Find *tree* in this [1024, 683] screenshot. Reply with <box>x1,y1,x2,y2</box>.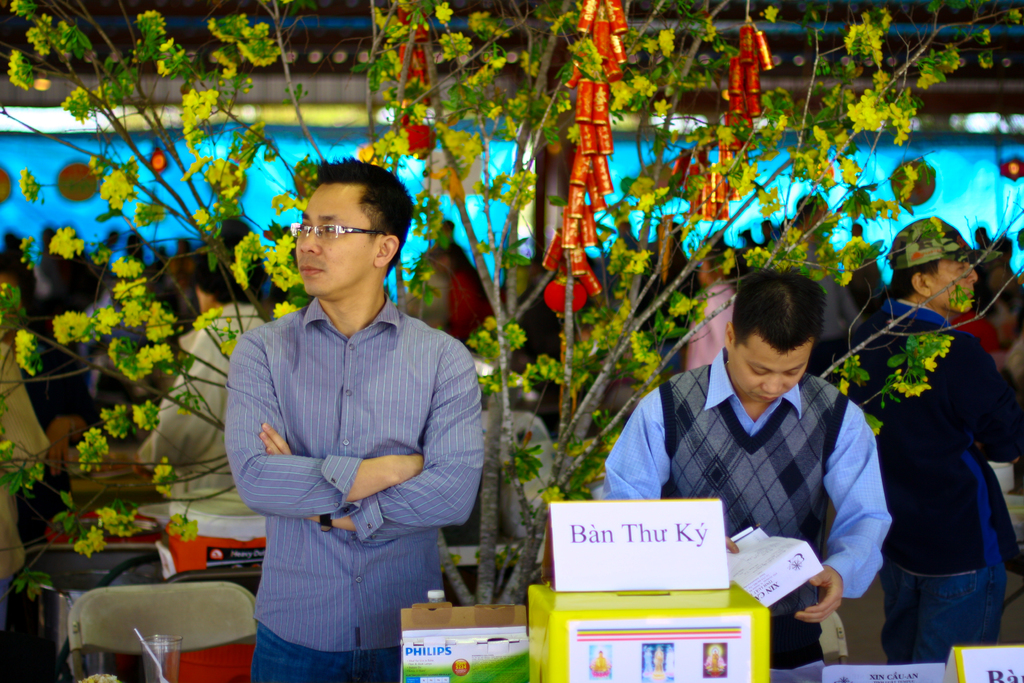
<box>58,8,659,622</box>.
